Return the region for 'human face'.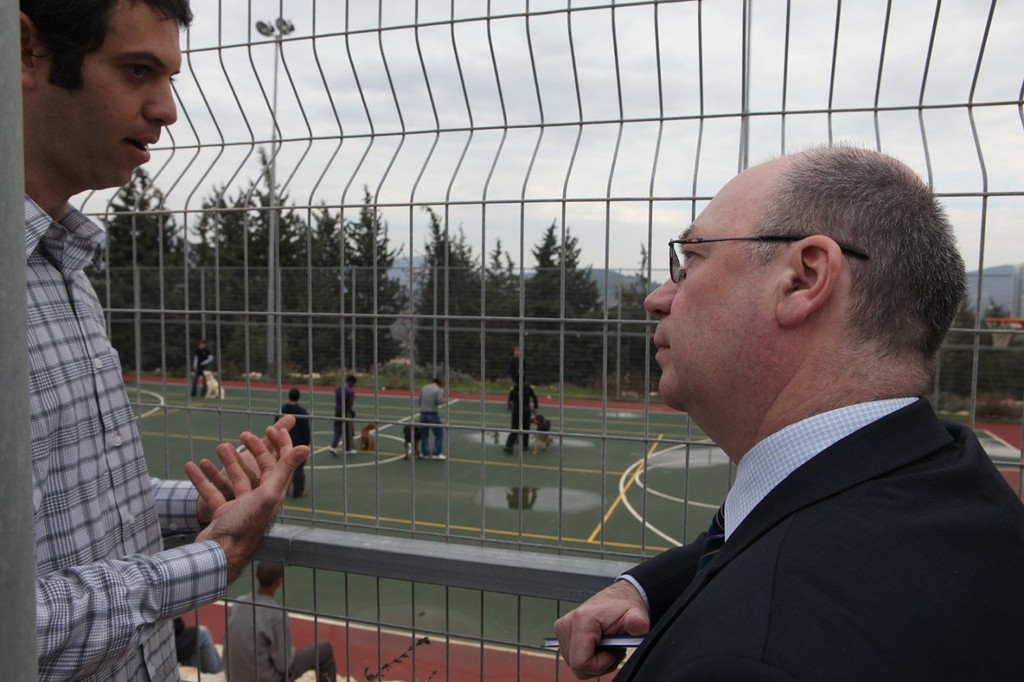
bbox(644, 177, 770, 403).
